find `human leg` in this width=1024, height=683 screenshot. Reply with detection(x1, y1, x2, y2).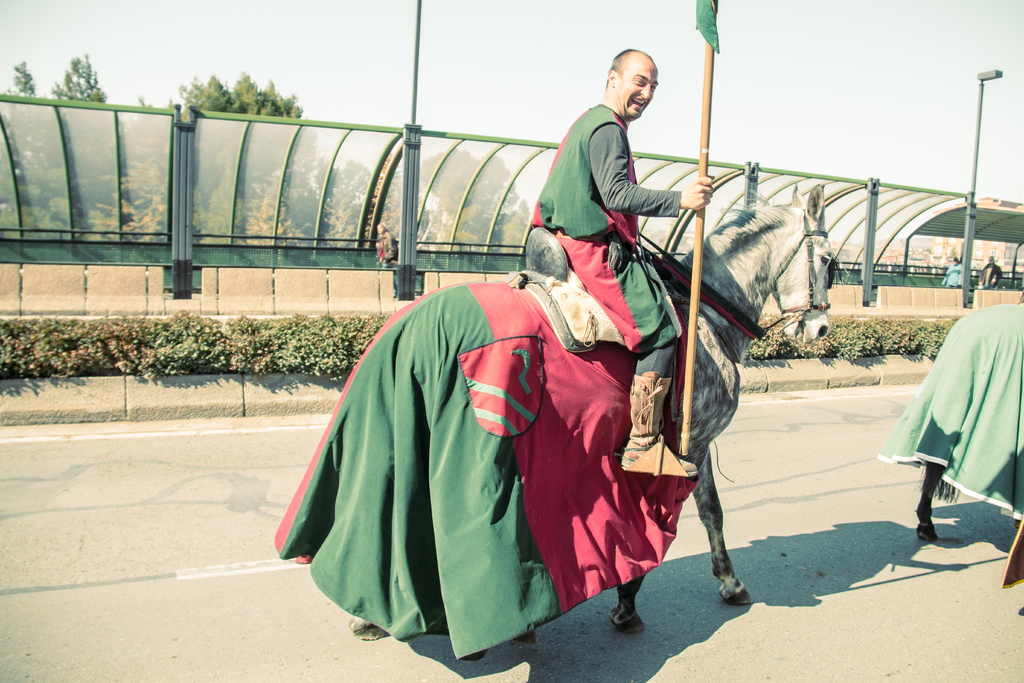
detection(554, 232, 701, 482).
